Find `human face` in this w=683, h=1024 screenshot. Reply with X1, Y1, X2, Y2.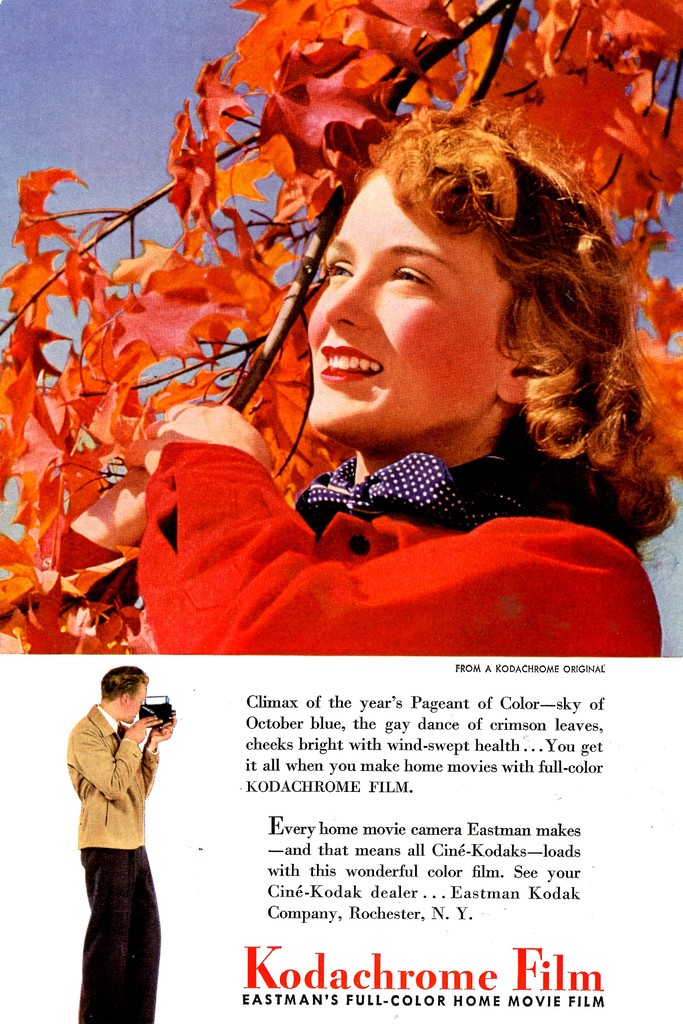
306, 175, 509, 452.
